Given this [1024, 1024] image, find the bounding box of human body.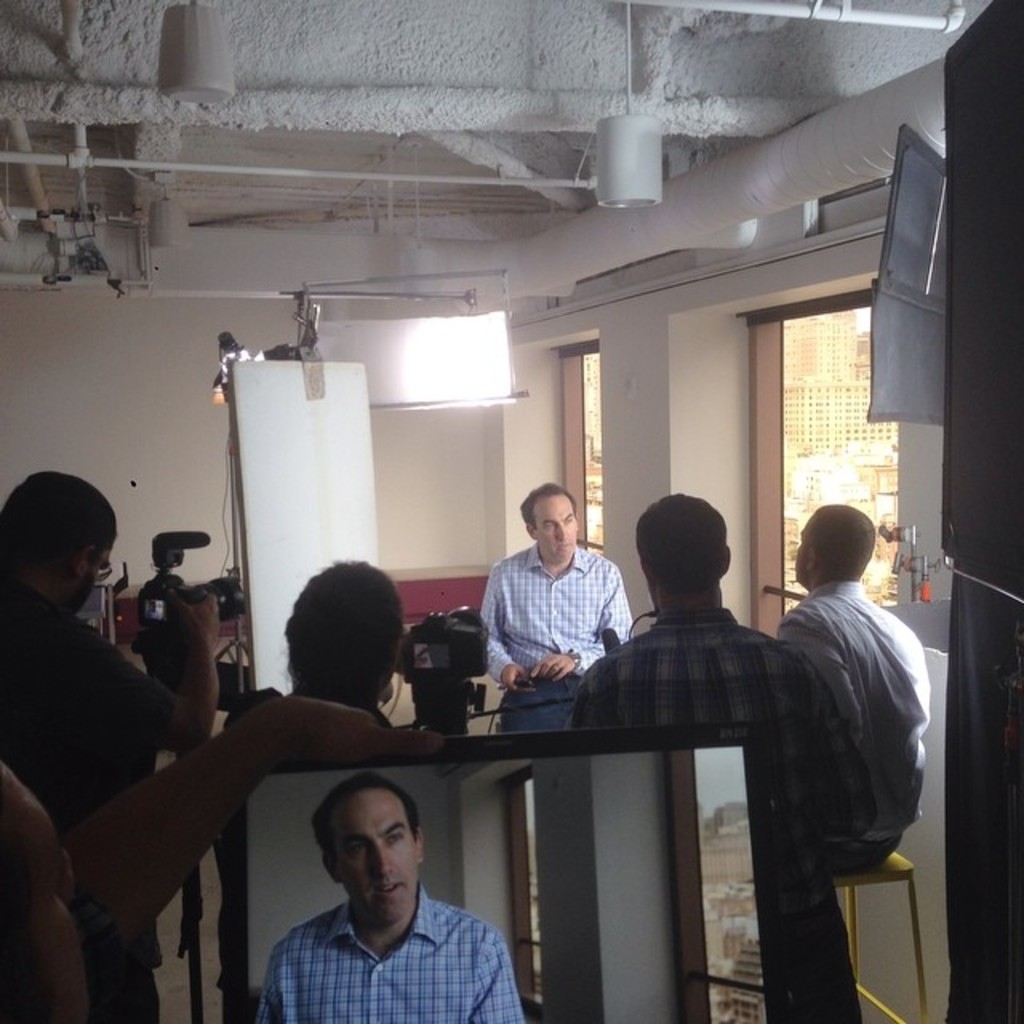
565, 602, 870, 1022.
